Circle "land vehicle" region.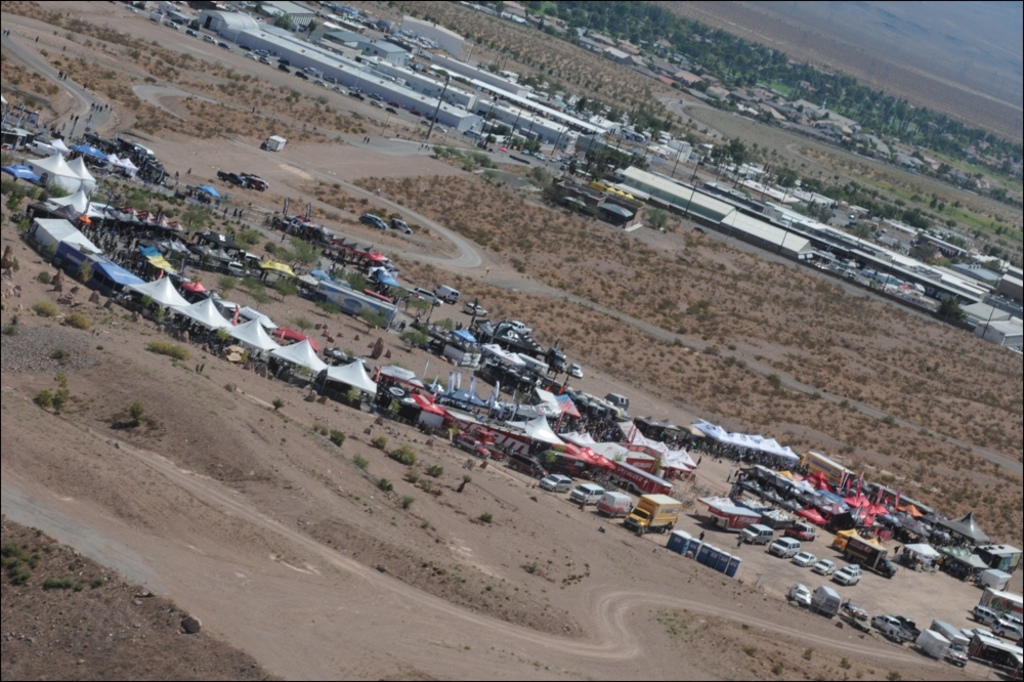
Region: Rect(536, 472, 571, 493).
